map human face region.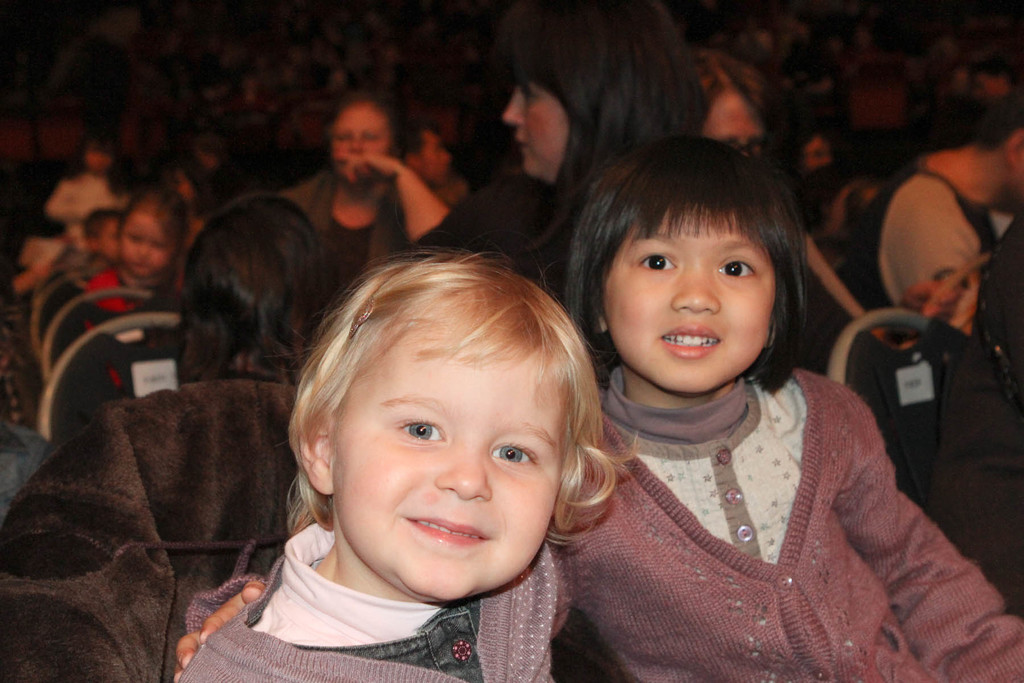
Mapped to x1=503 y1=66 x2=578 y2=188.
